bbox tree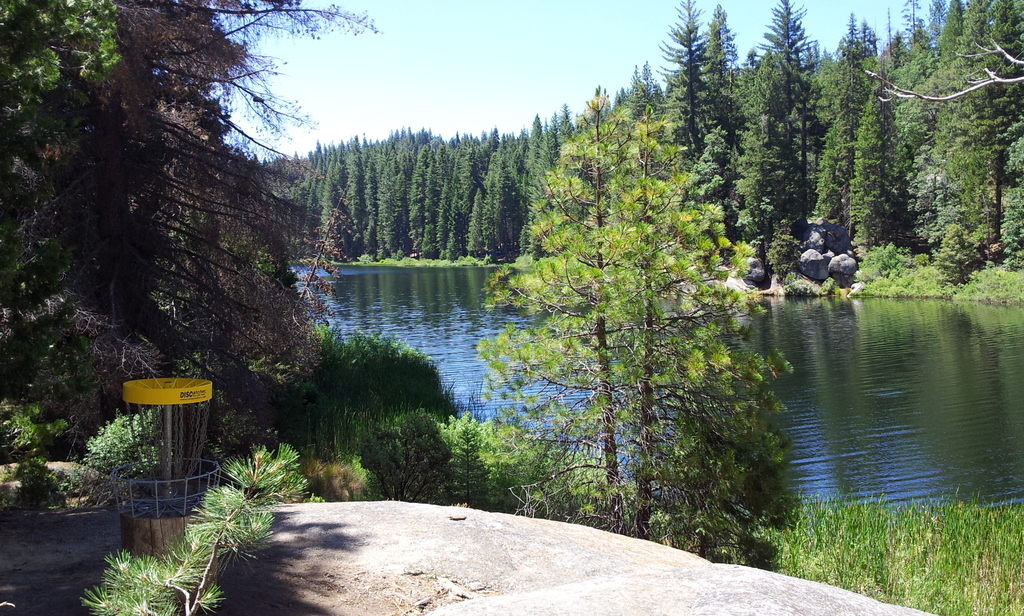
Rect(728, 51, 780, 252)
